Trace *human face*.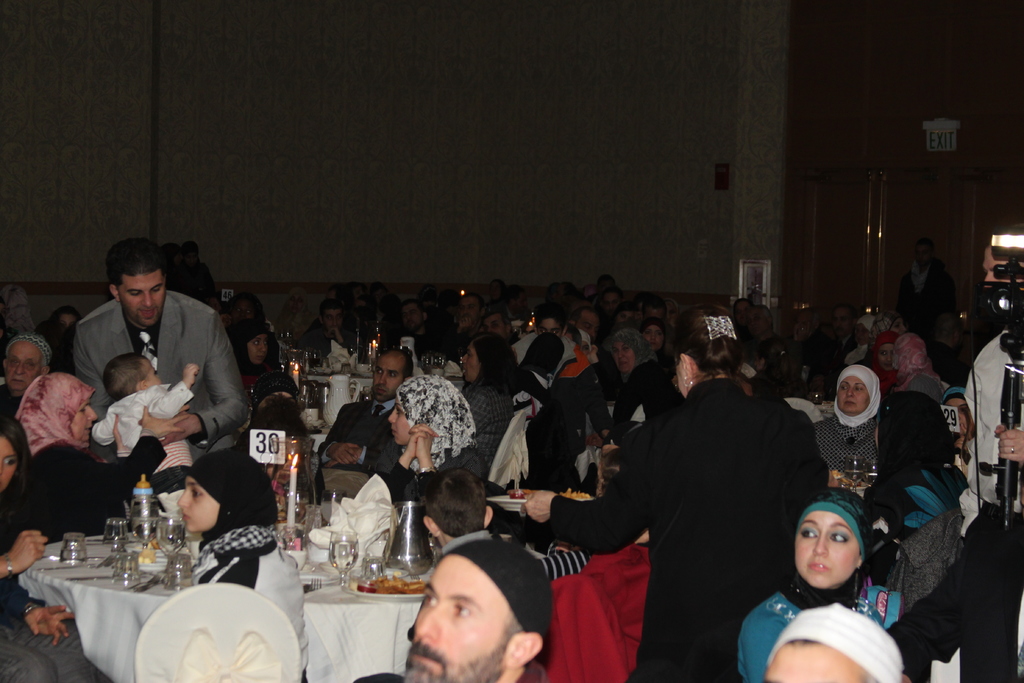
Traced to 119:276:164:327.
